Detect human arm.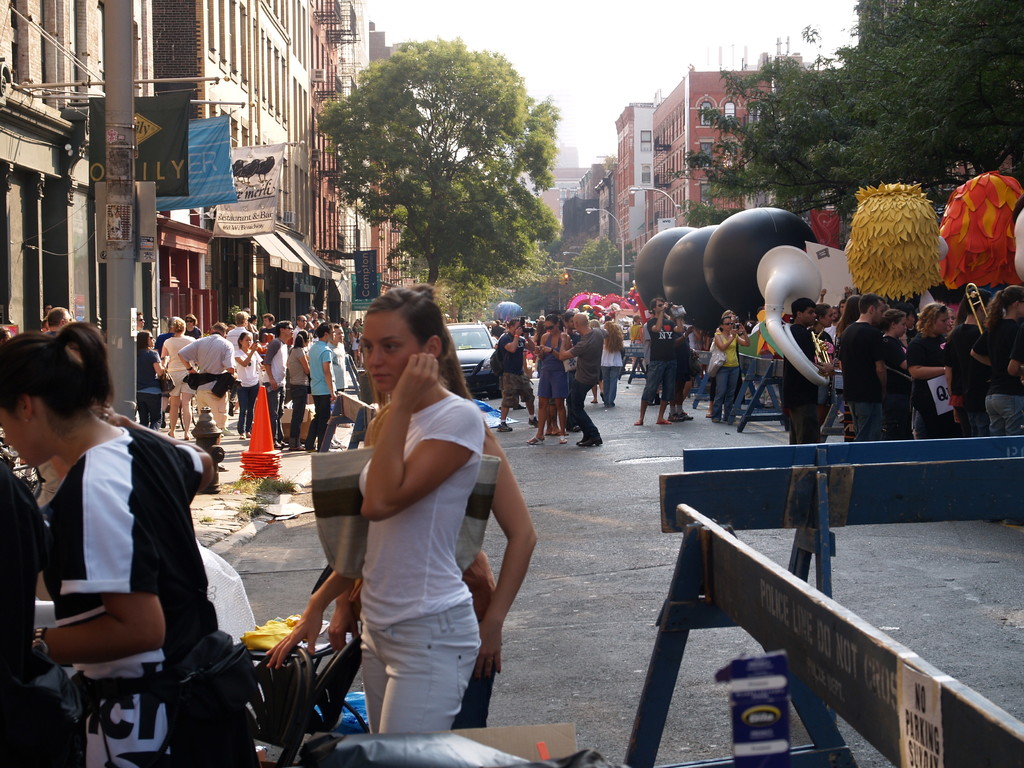
Detected at pyautogui.locateOnScreen(970, 337, 1023, 384).
